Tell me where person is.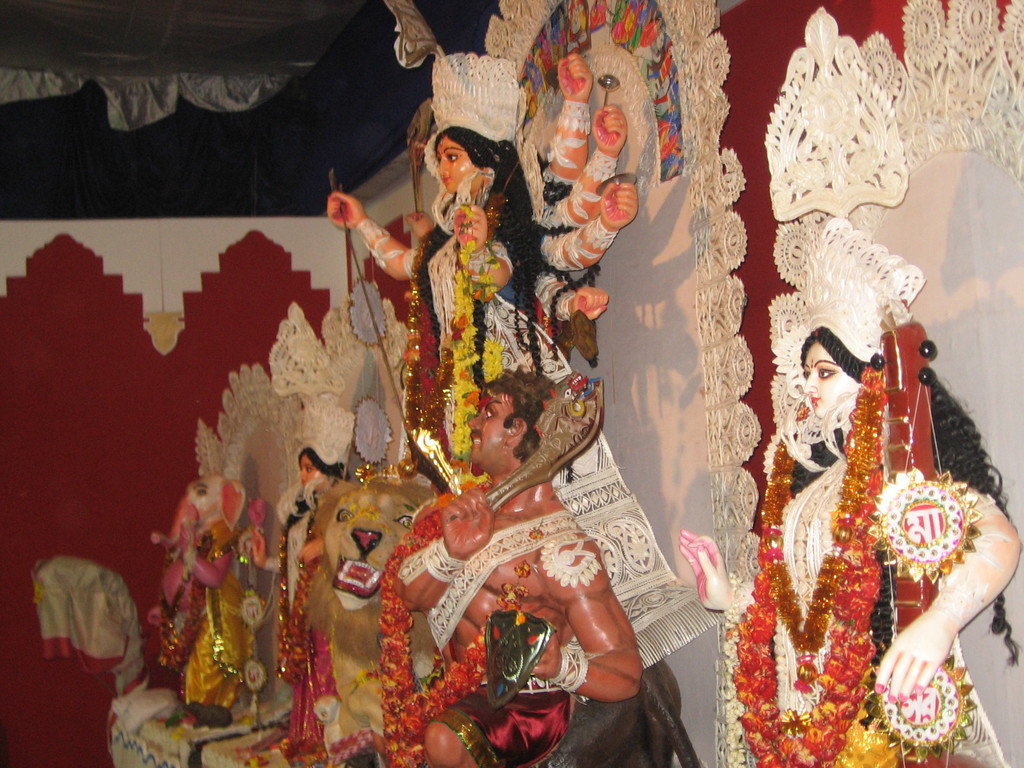
person is at 677:323:1023:767.
